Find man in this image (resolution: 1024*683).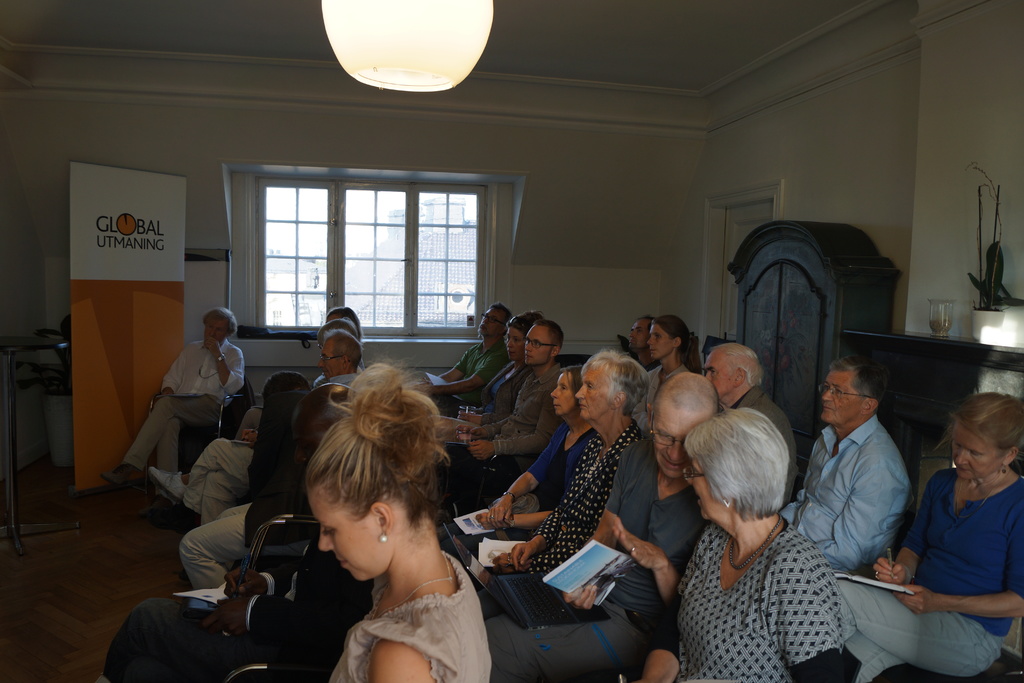
l=419, t=305, r=516, b=416.
